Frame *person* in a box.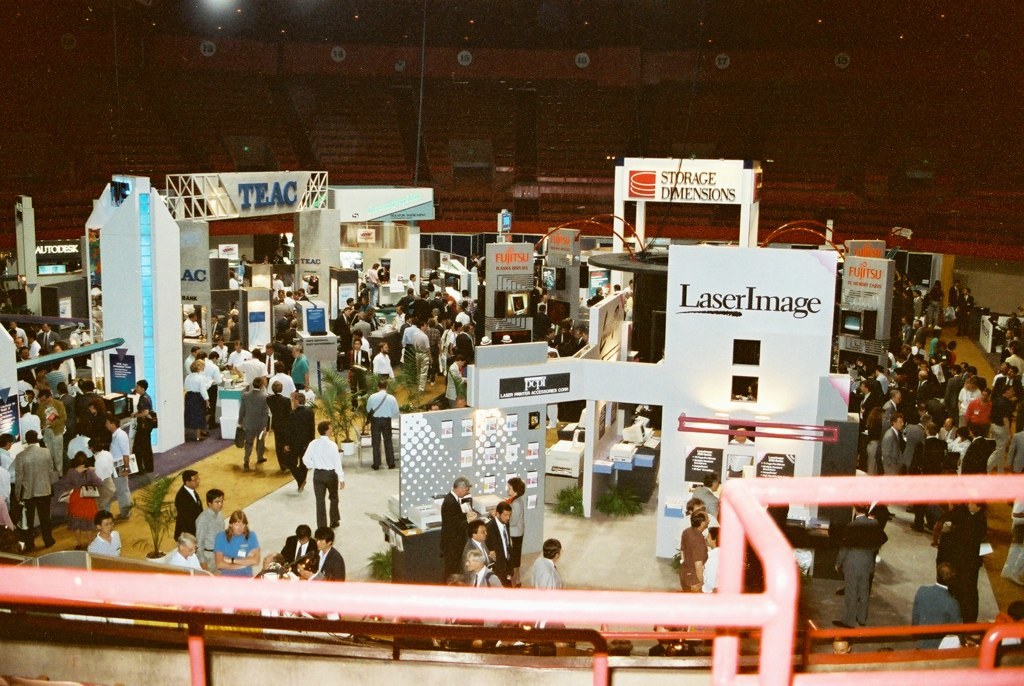
x1=727 y1=427 x2=756 y2=478.
